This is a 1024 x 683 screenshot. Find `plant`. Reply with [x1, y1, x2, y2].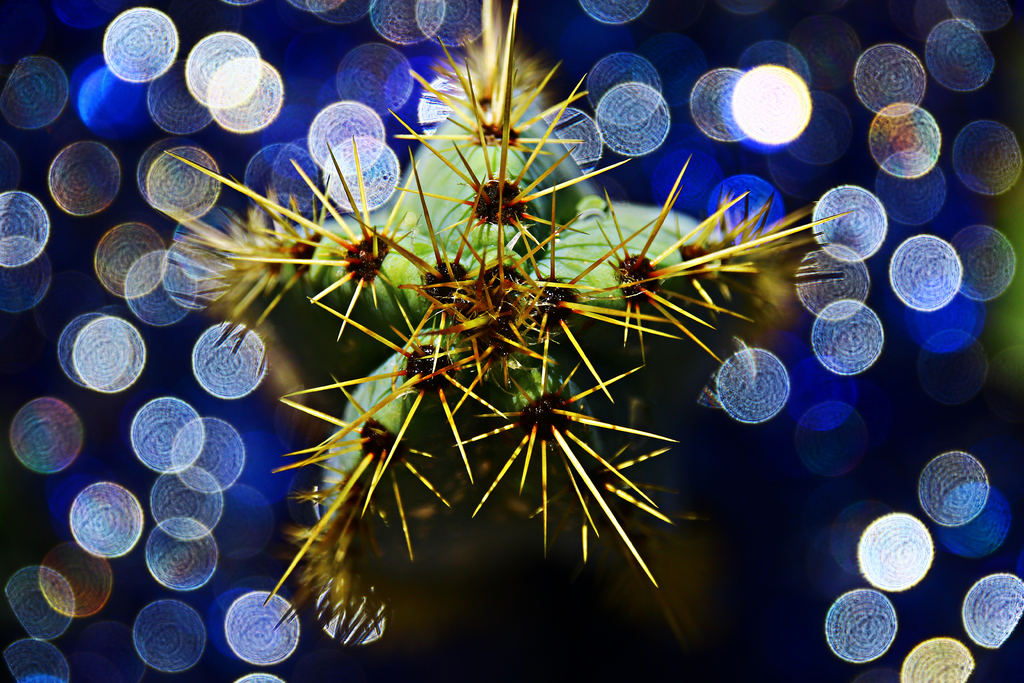
[158, 0, 854, 658].
